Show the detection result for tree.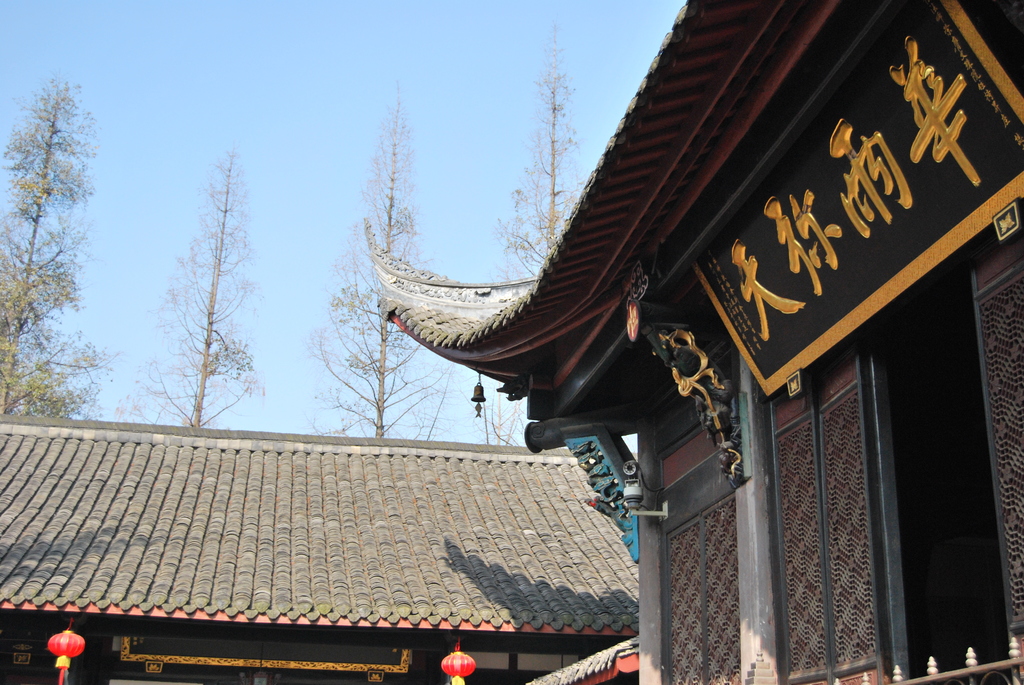
<box>118,129,276,459</box>.
